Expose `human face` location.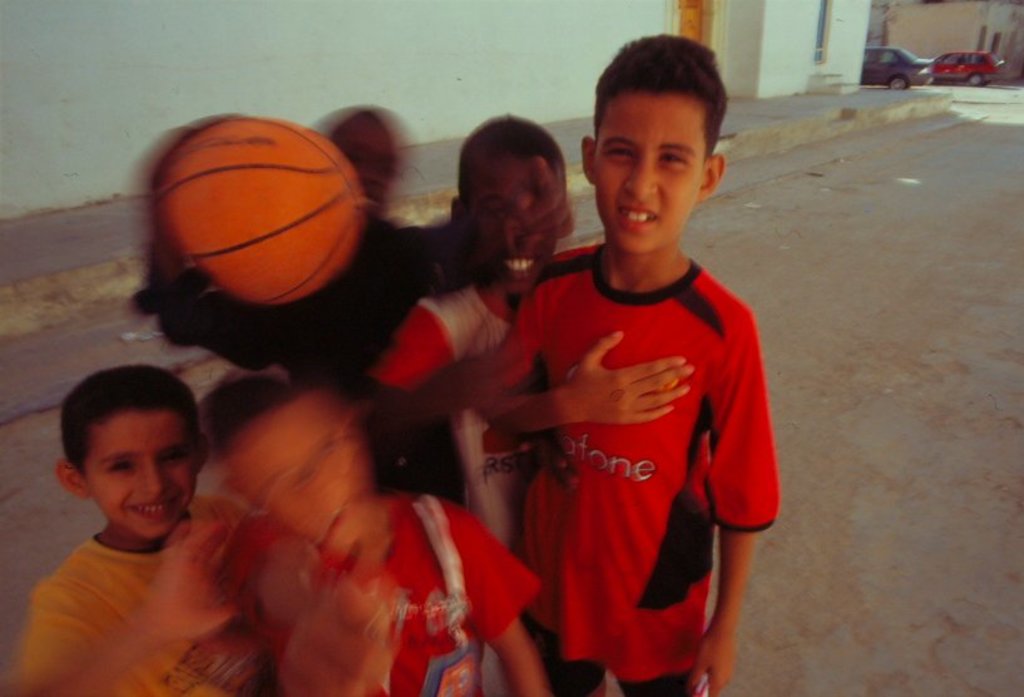
Exposed at locate(83, 411, 198, 544).
